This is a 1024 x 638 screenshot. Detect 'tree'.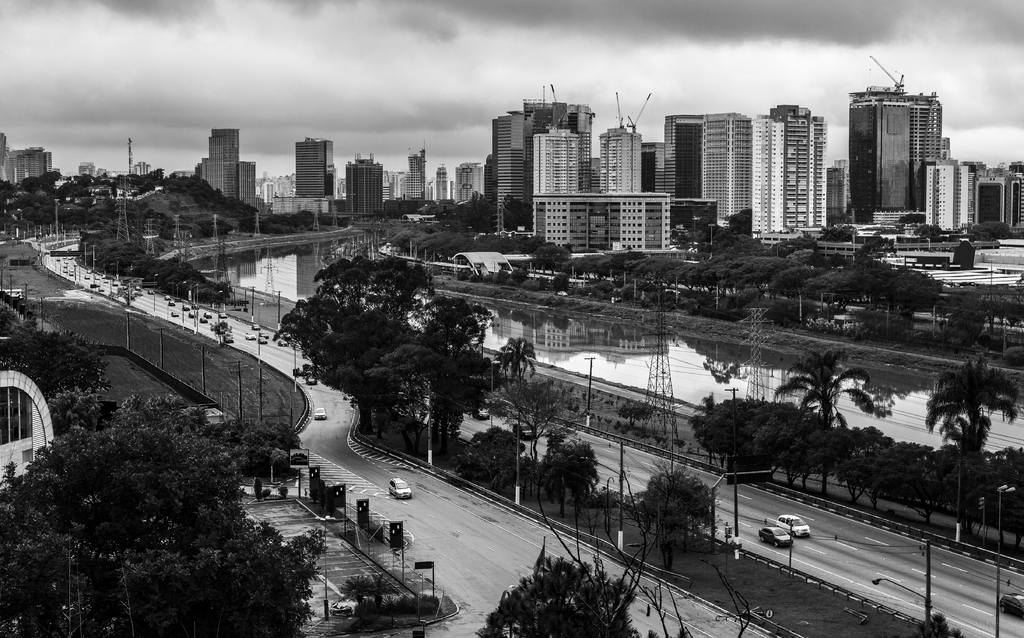
BBox(468, 422, 530, 481).
